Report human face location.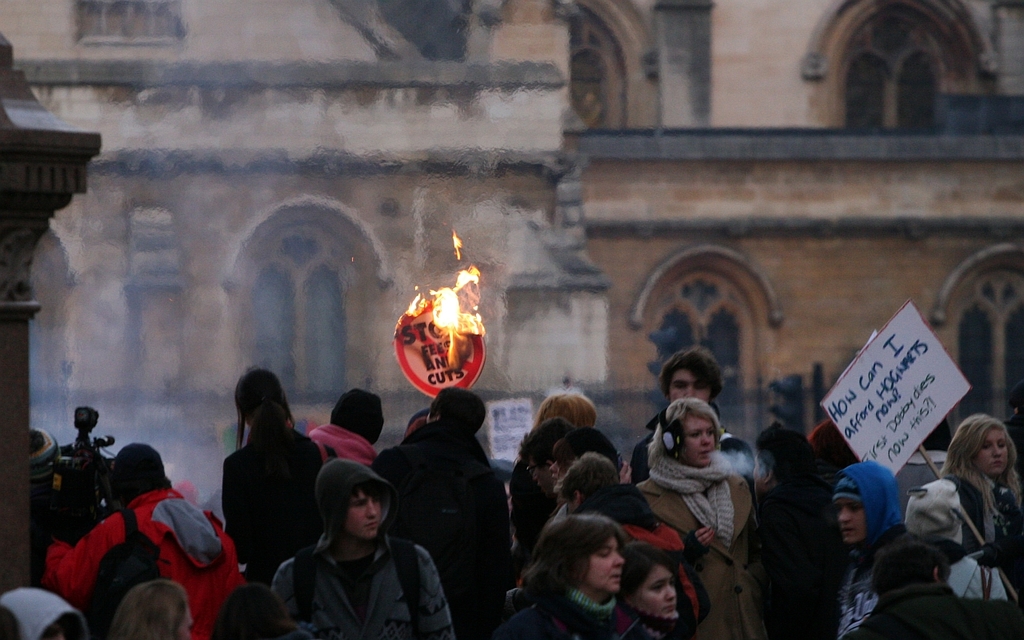
Report: {"left": 978, "top": 430, "right": 1005, "bottom": 474}.
